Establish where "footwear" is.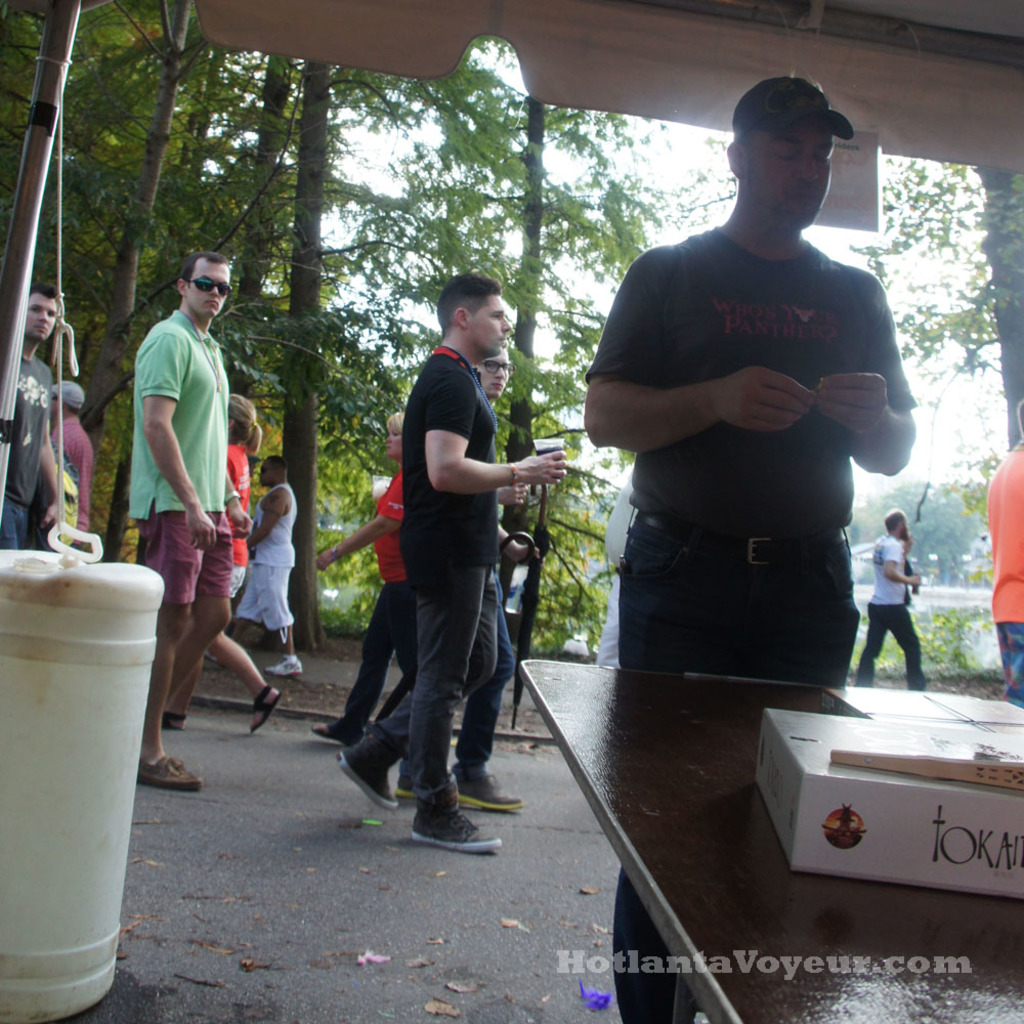
Established at locate(265, 657, 301, 675).
